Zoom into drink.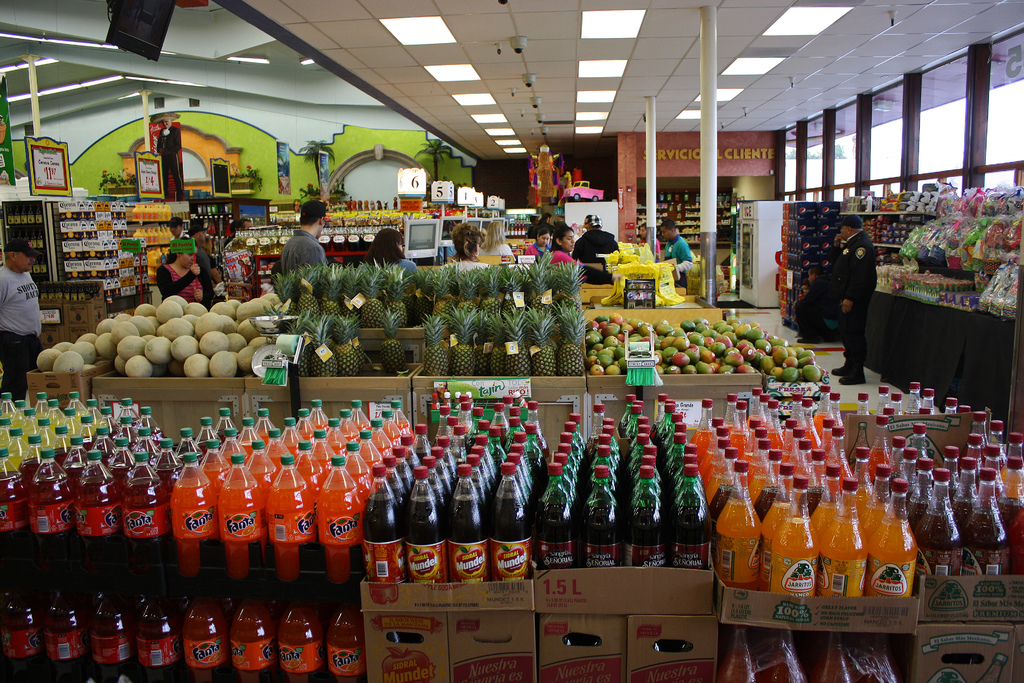
Zoom target: (311,401,325,430).
